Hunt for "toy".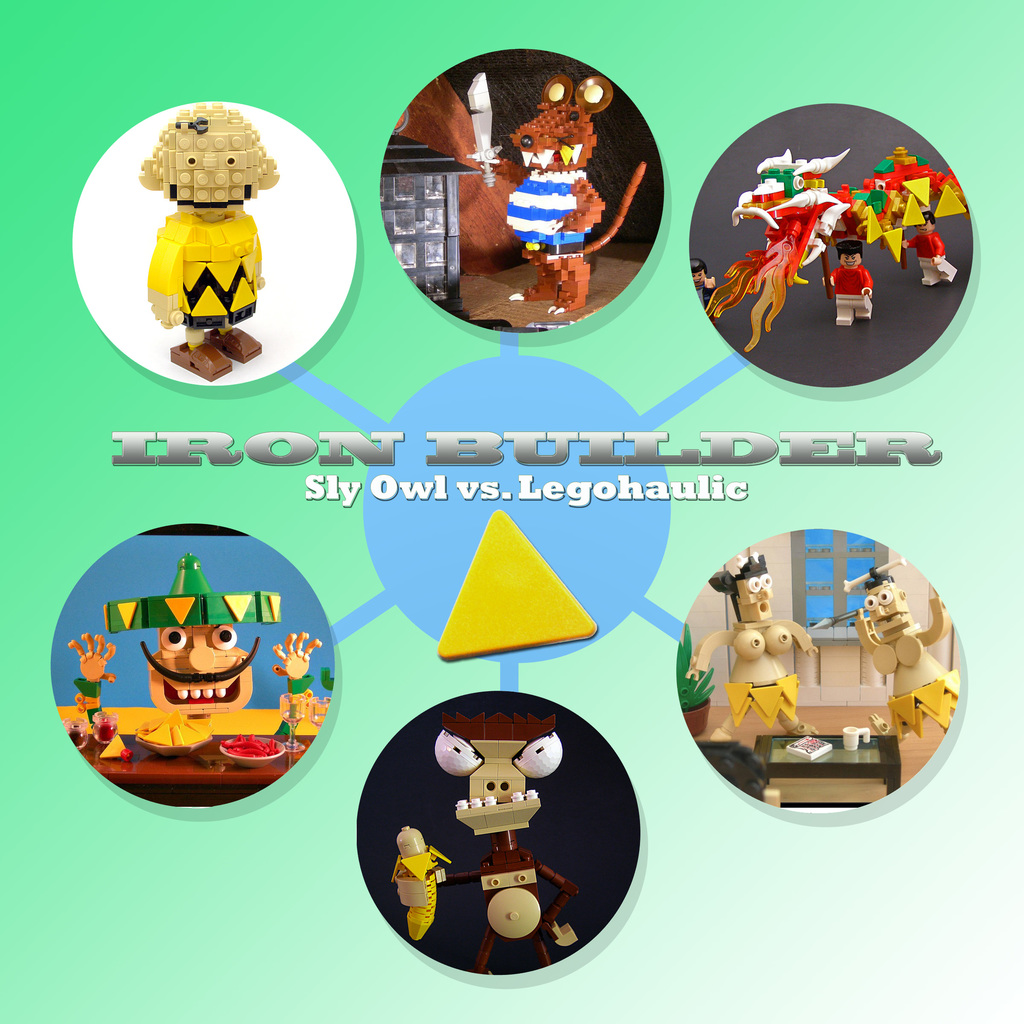
Hunted down at <bbox>468, 76, 644, 316</bbox>.
